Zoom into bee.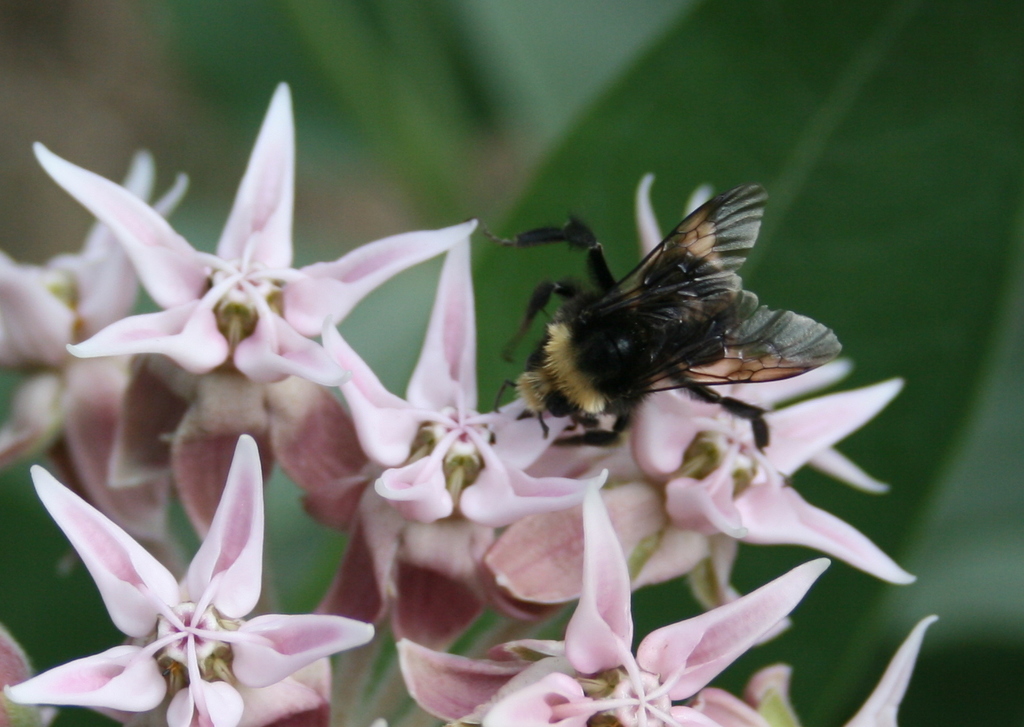
Zoom target: Rect(460, 177, 849, 475).
